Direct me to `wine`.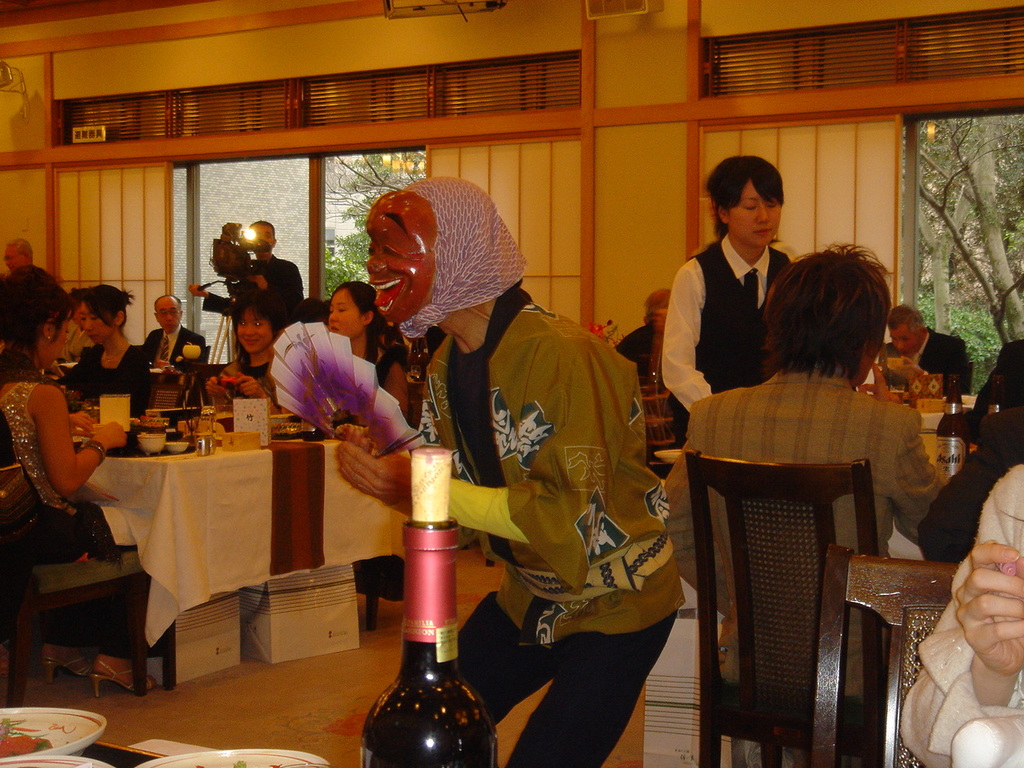
Direction: {"left": 934, "top": 376, "right": 964, "bottom": 486}.
